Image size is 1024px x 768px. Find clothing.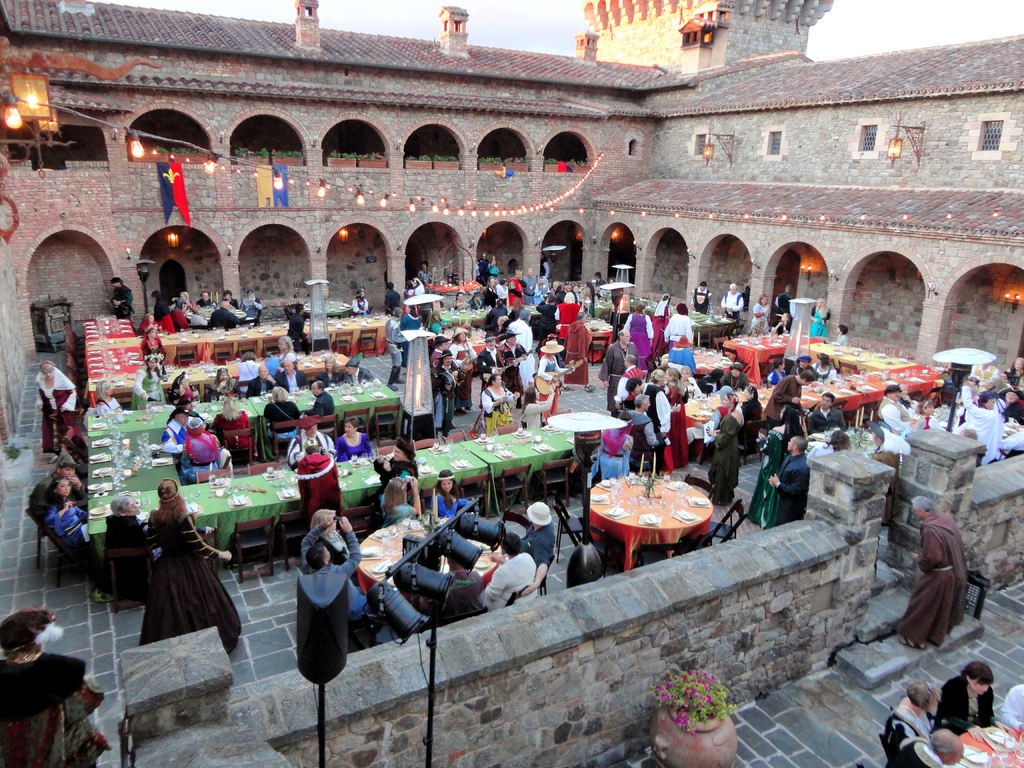
region(745, 304, 770, 336).
